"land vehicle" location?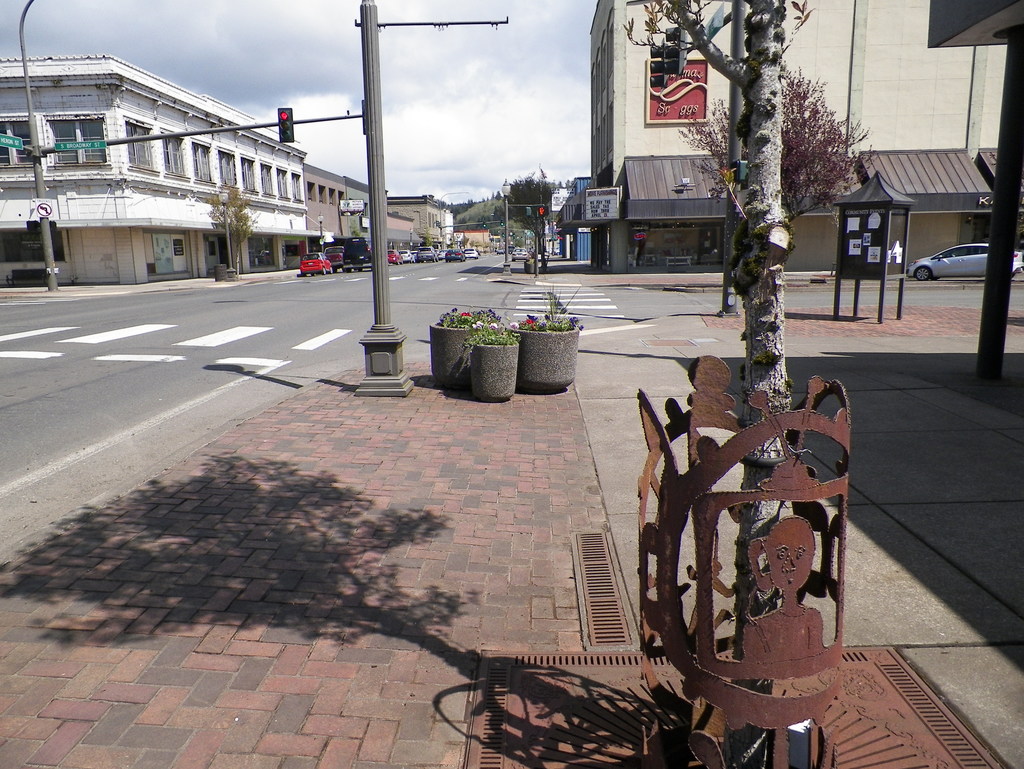
detection(436, 247, 448, 258)
